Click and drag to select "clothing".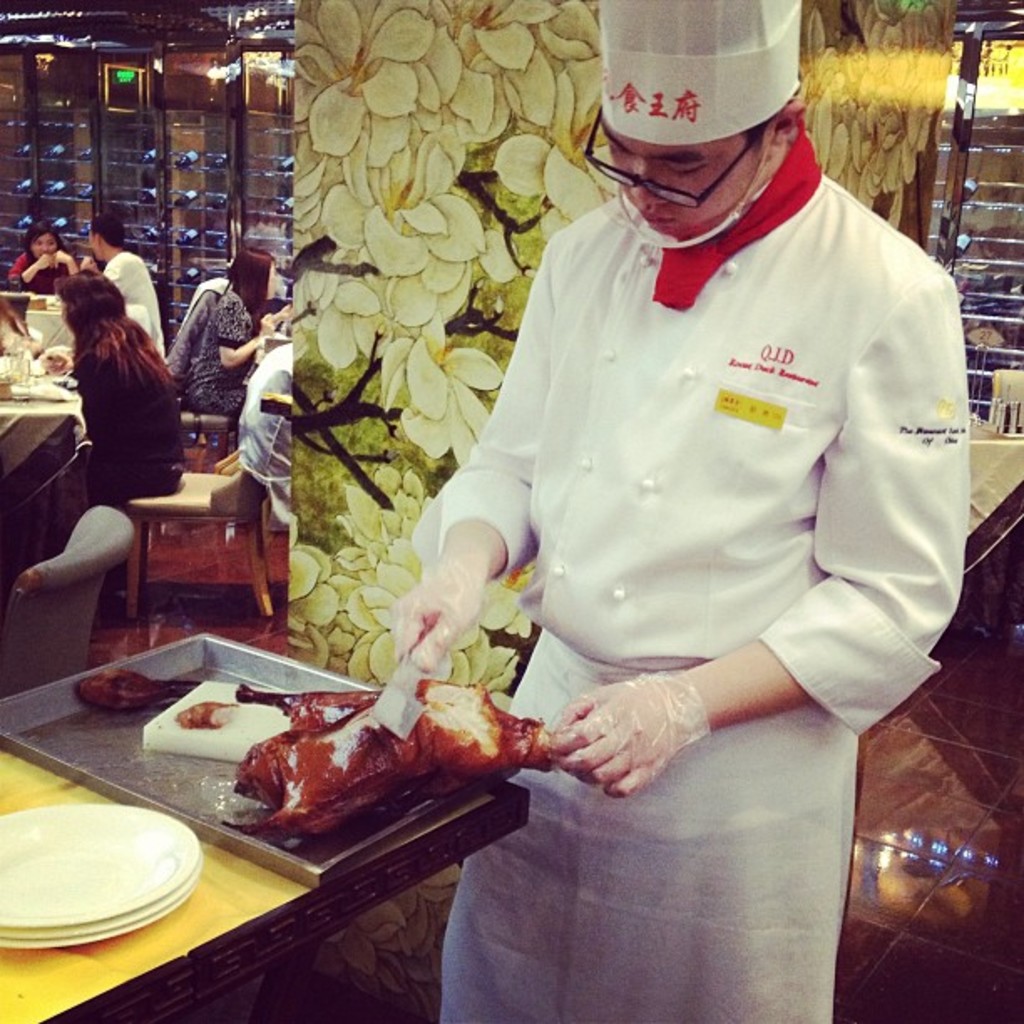
Selection: region(408, 129, 962, 1022).
